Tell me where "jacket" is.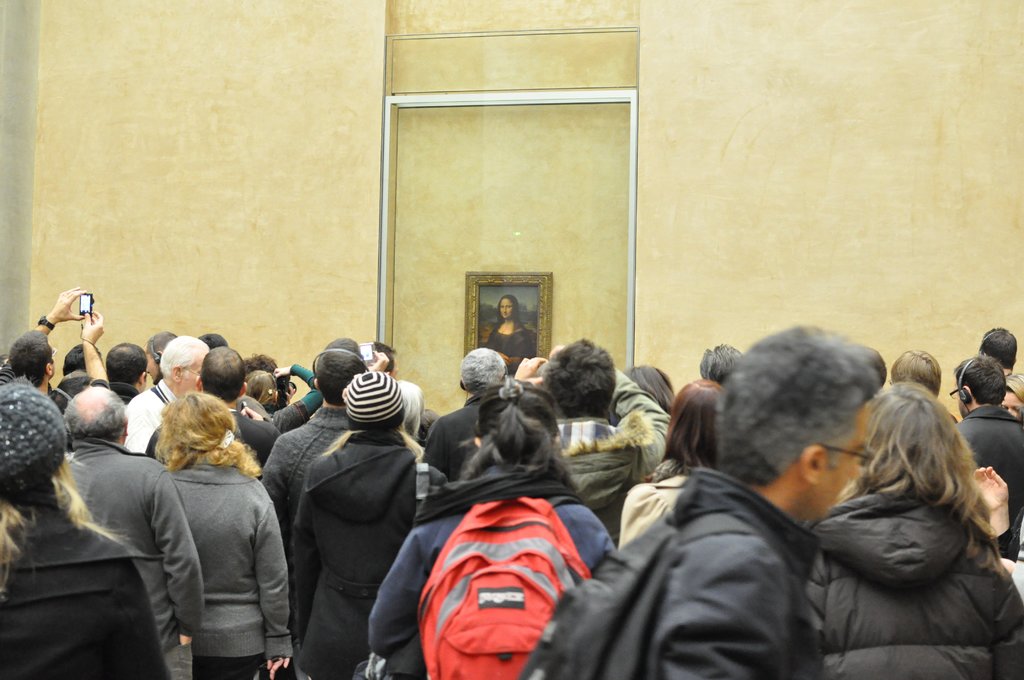
"jacket" is at [left=790, top=489, right=1023, bottom=679].
